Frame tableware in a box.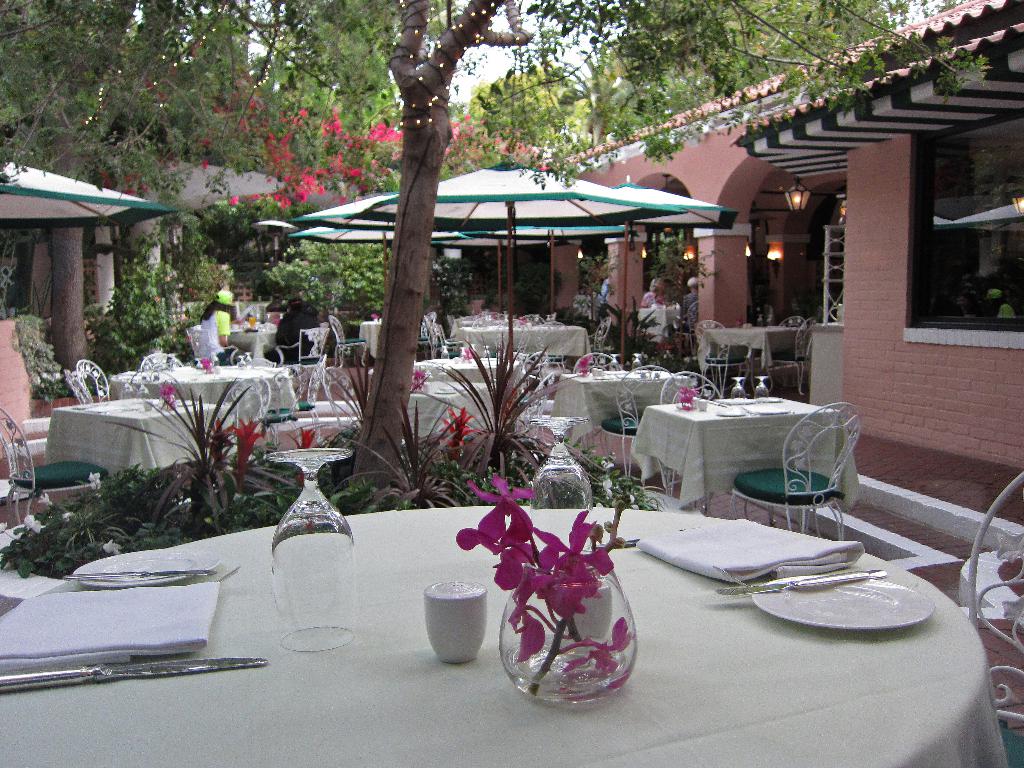
bbox=(248, 315, 259, 329).
